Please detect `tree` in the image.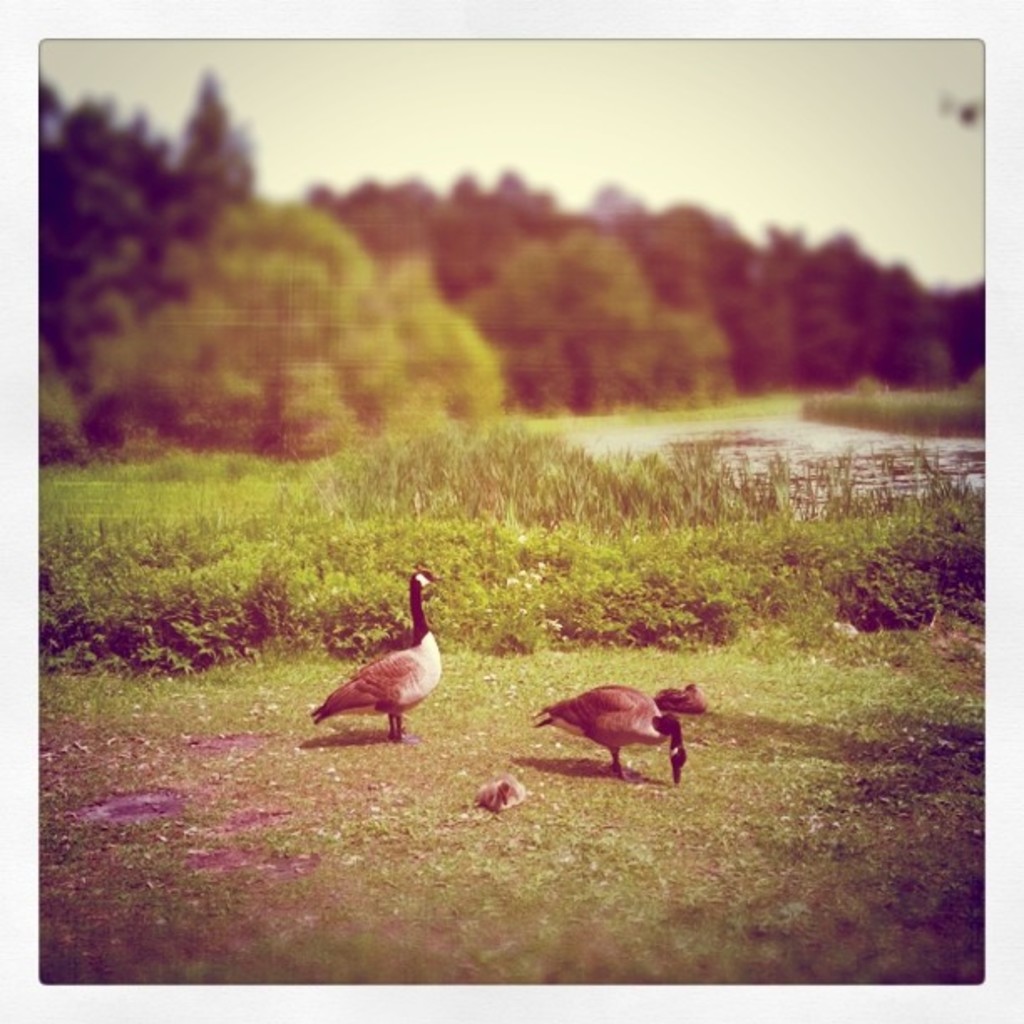
select_region(151, 194, 402, 470).
